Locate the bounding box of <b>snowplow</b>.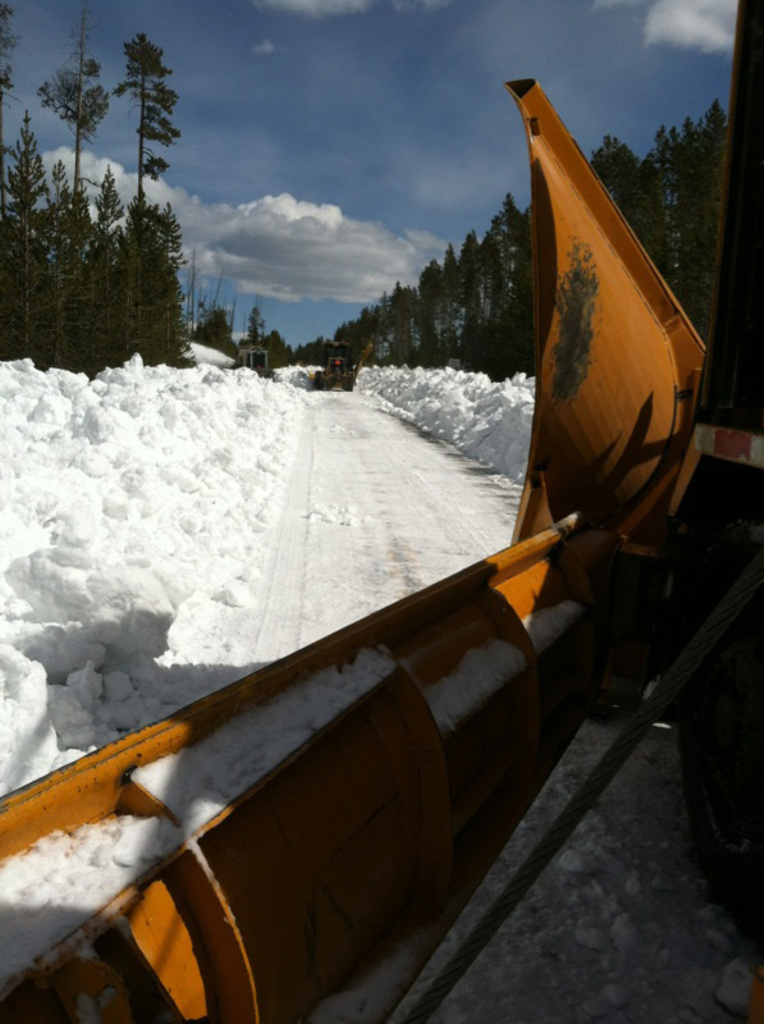
Bounding box: left=0, top=0, right=763, bottom=1023.
